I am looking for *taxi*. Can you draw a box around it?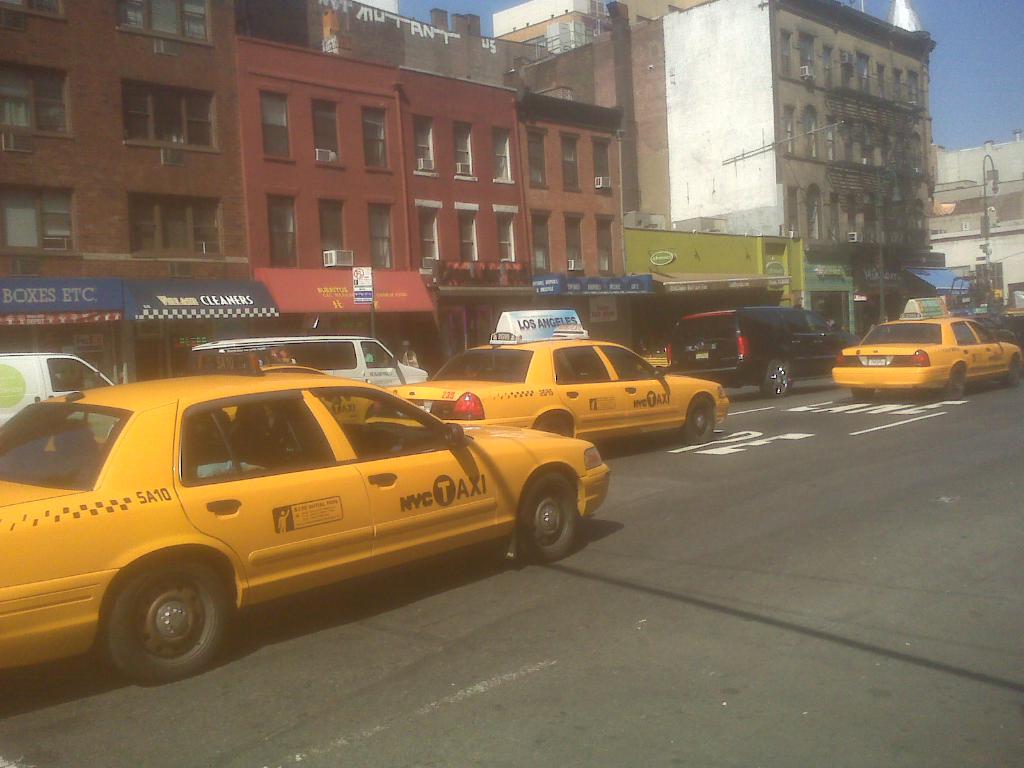
Sure, the bounding box is 384, 312, 729, 442.
